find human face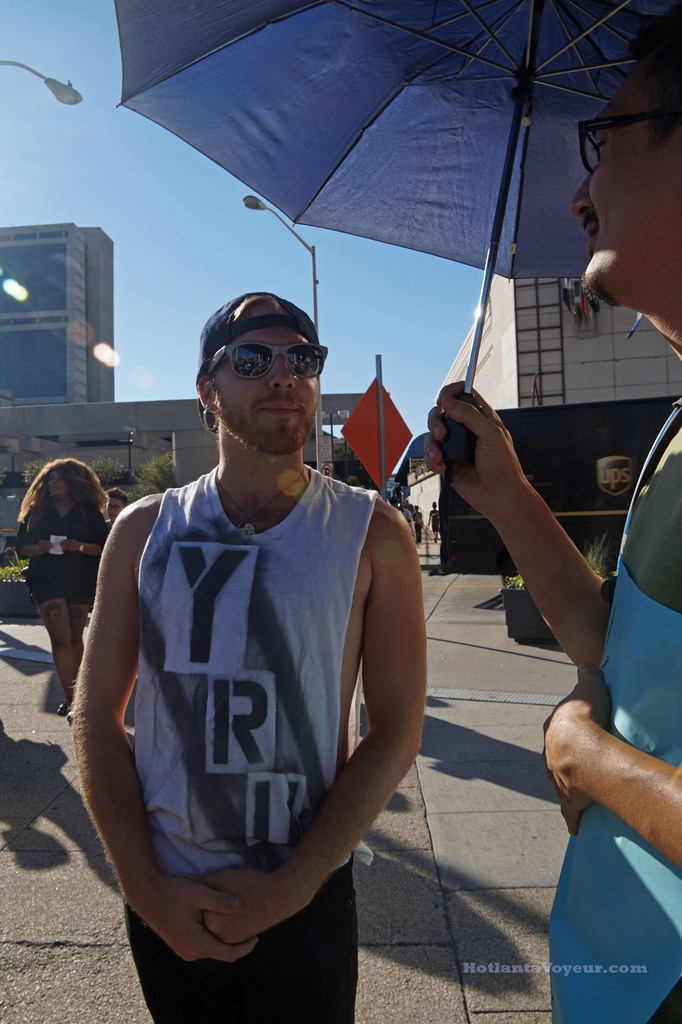
<bbox>218, 321, 321, 454</bbox>
